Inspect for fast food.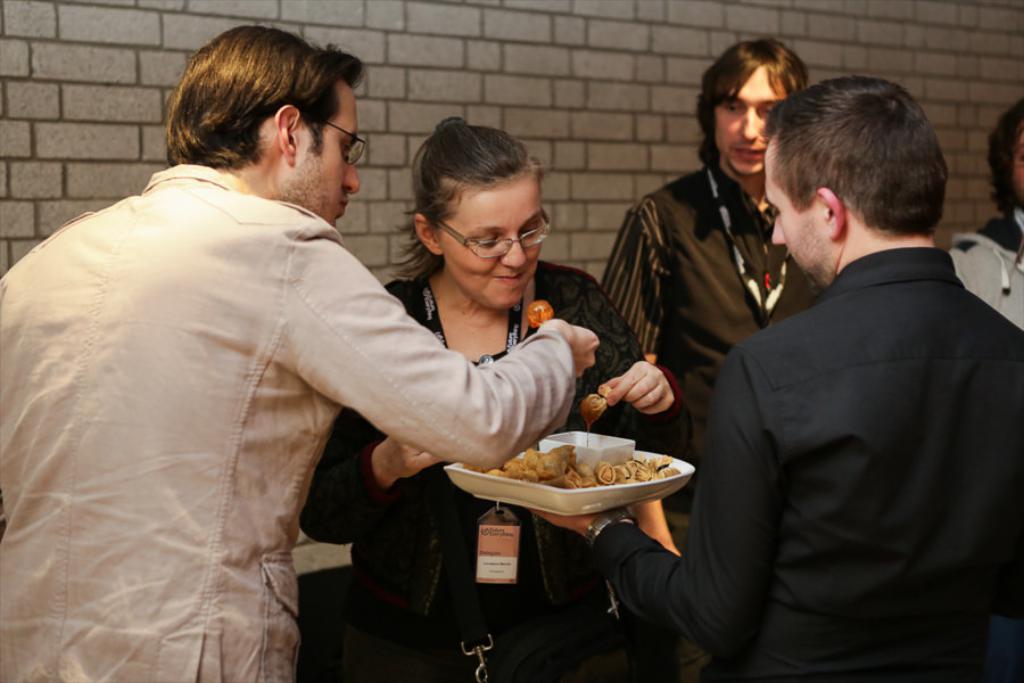
Inspection: locate(462, 444, 682, 489).
